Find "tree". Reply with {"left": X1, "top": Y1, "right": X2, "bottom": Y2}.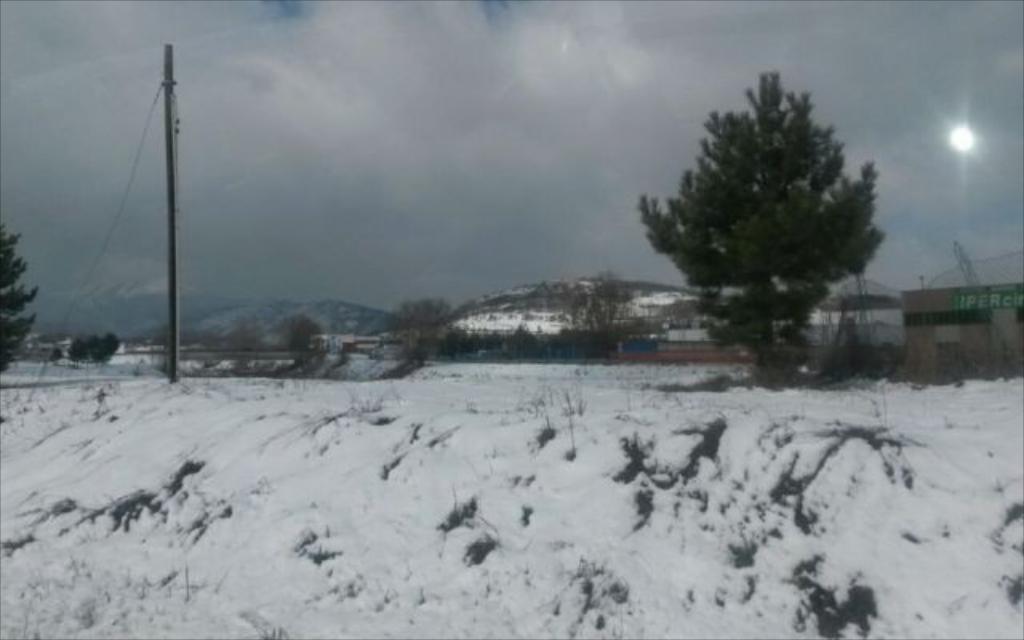
{"left": 384, "top": 293, "right": 462, "bottom": 363}.
